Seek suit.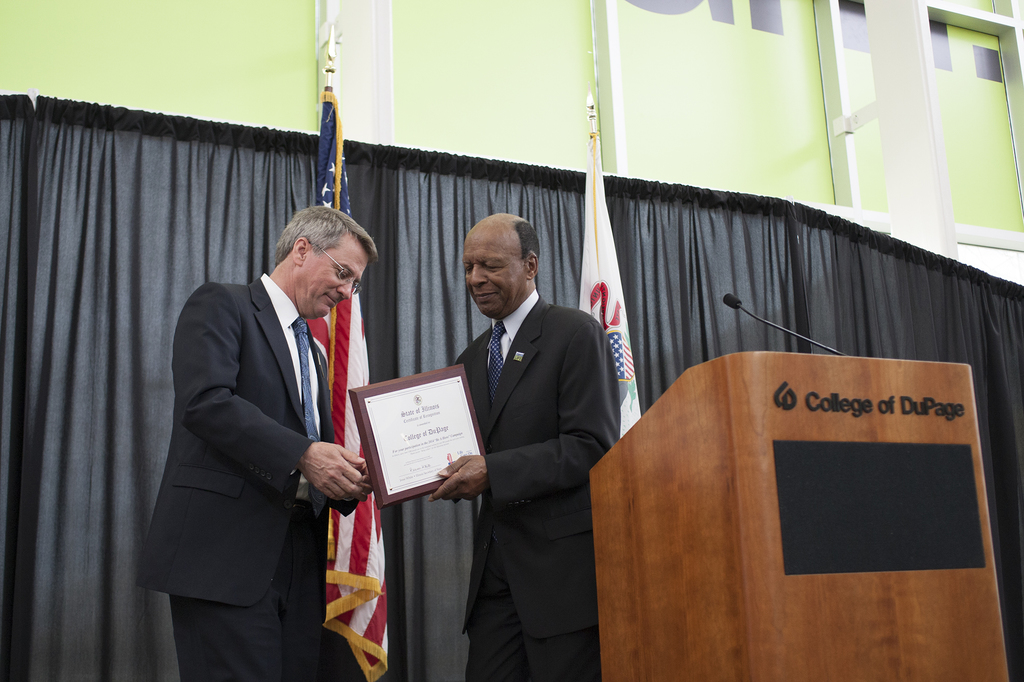
<region>422, 215, 629, 670</region>.
